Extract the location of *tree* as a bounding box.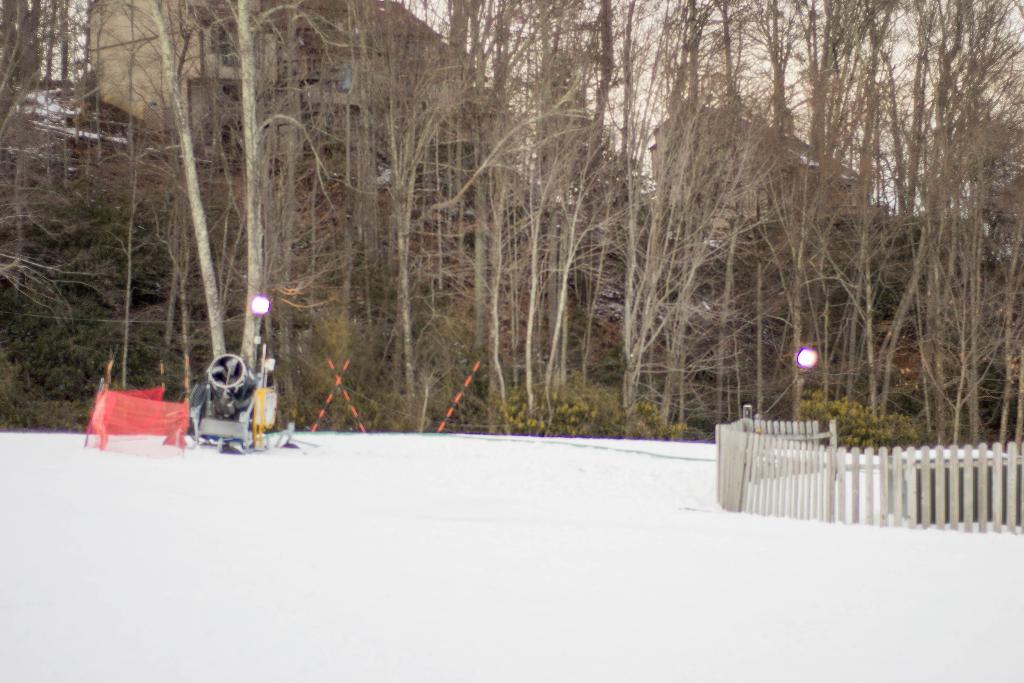
(x1=348, y1=4, x2=464, y2=365).
